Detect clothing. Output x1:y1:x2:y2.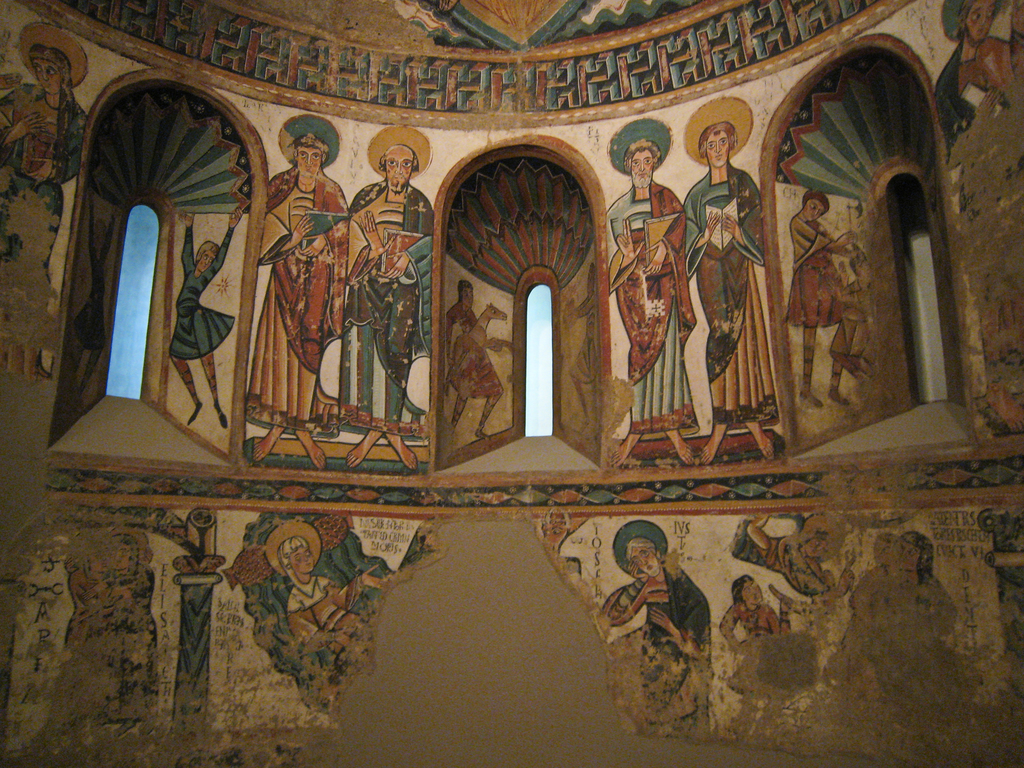
785:210:848:329.
